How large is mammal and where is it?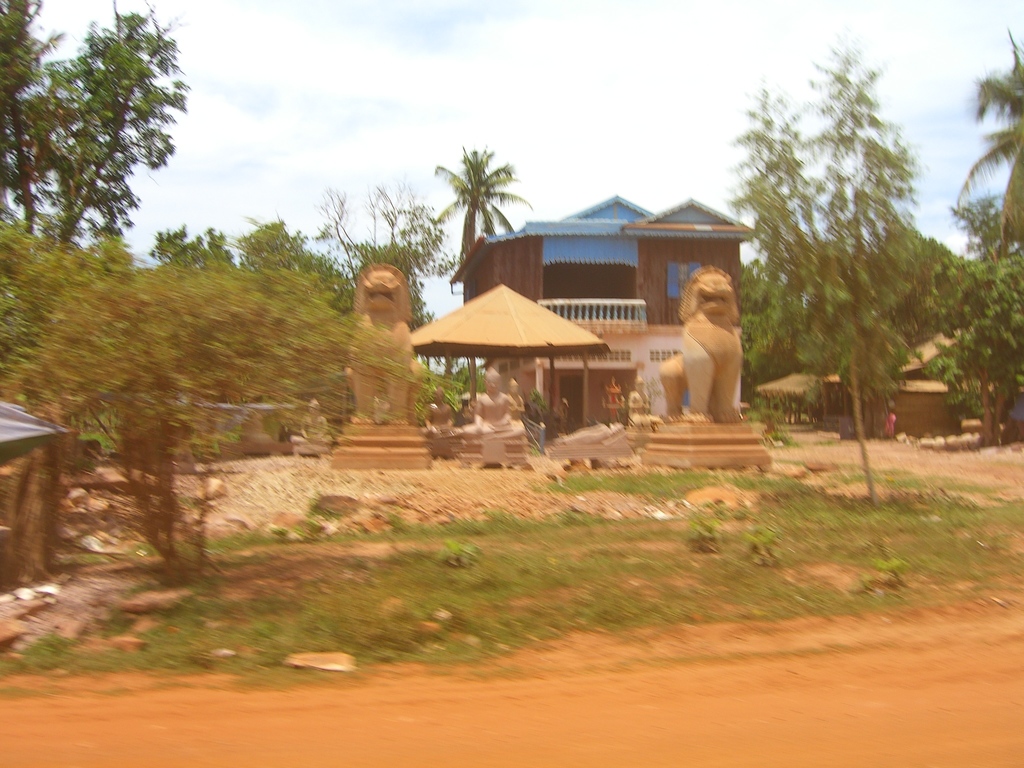
Bounding box: select_region(341, 260, 423, 425).
